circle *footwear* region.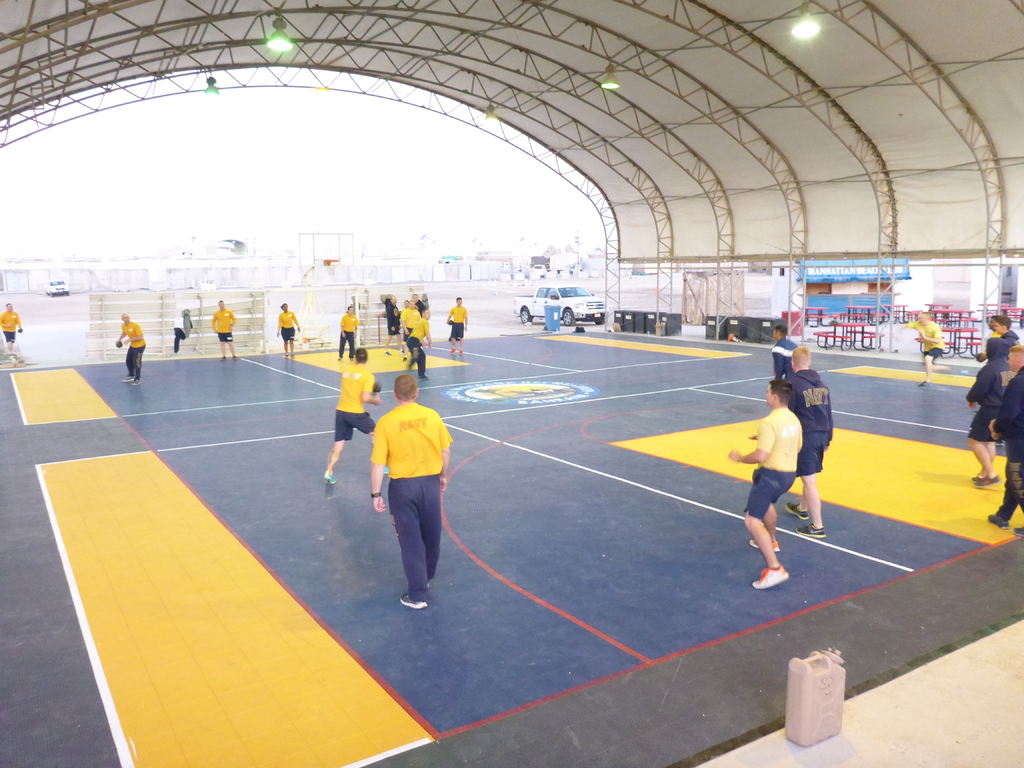
Region: bbox(218, 353, 227, 362).
